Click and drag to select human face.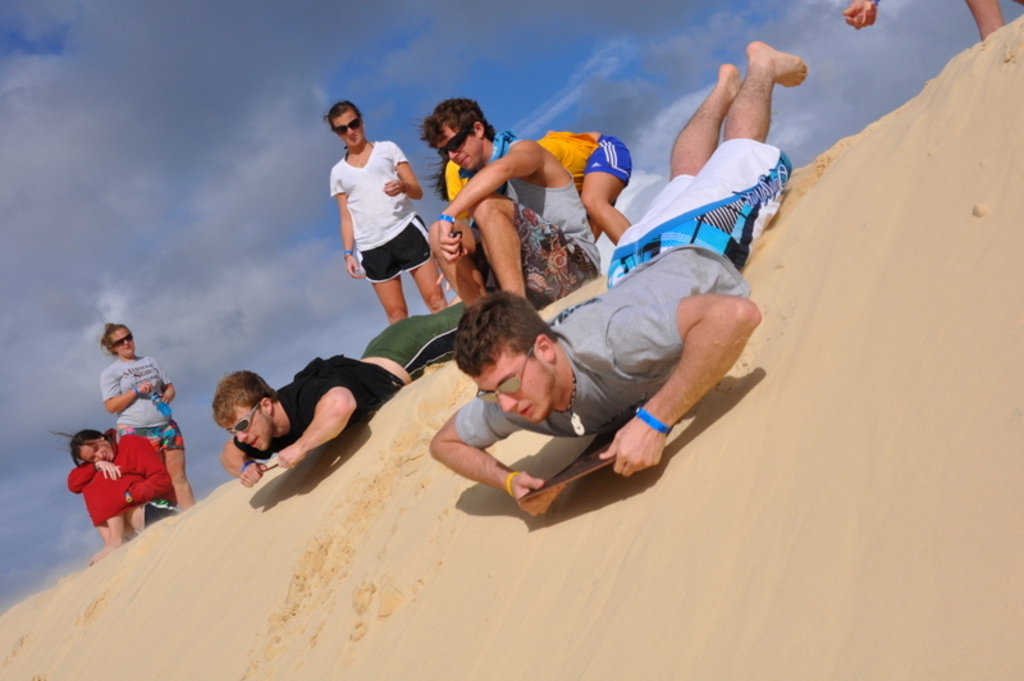
Selection: locate(114, 328, 132, 355).
